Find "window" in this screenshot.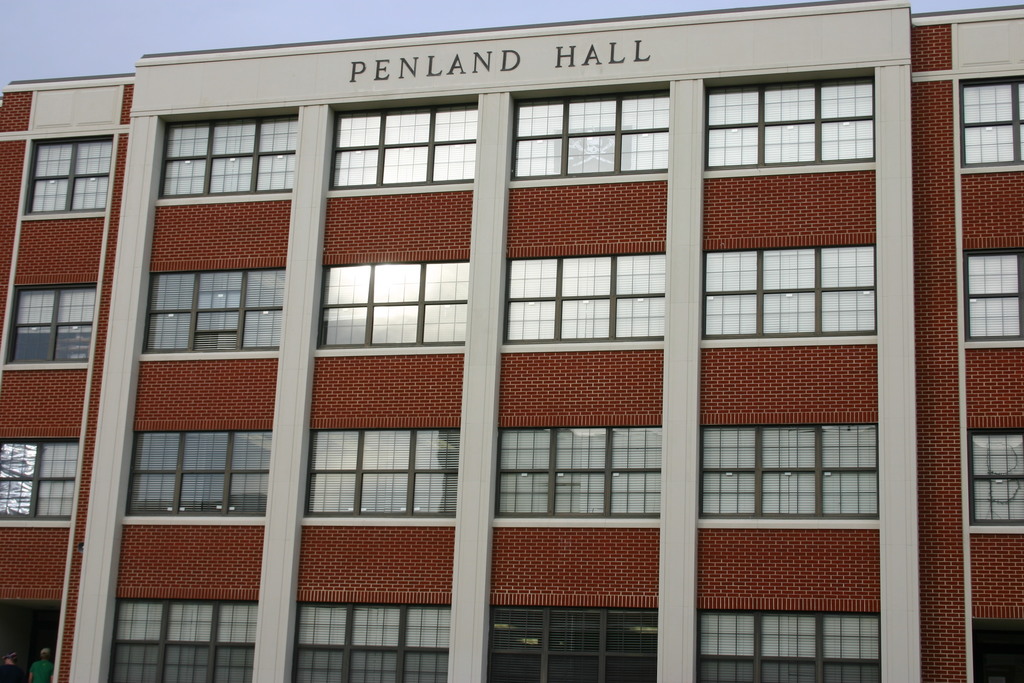
The bounding box for "window" is {"x1": 108, "y1": 589, "x2": 257, "y2": 678}.
